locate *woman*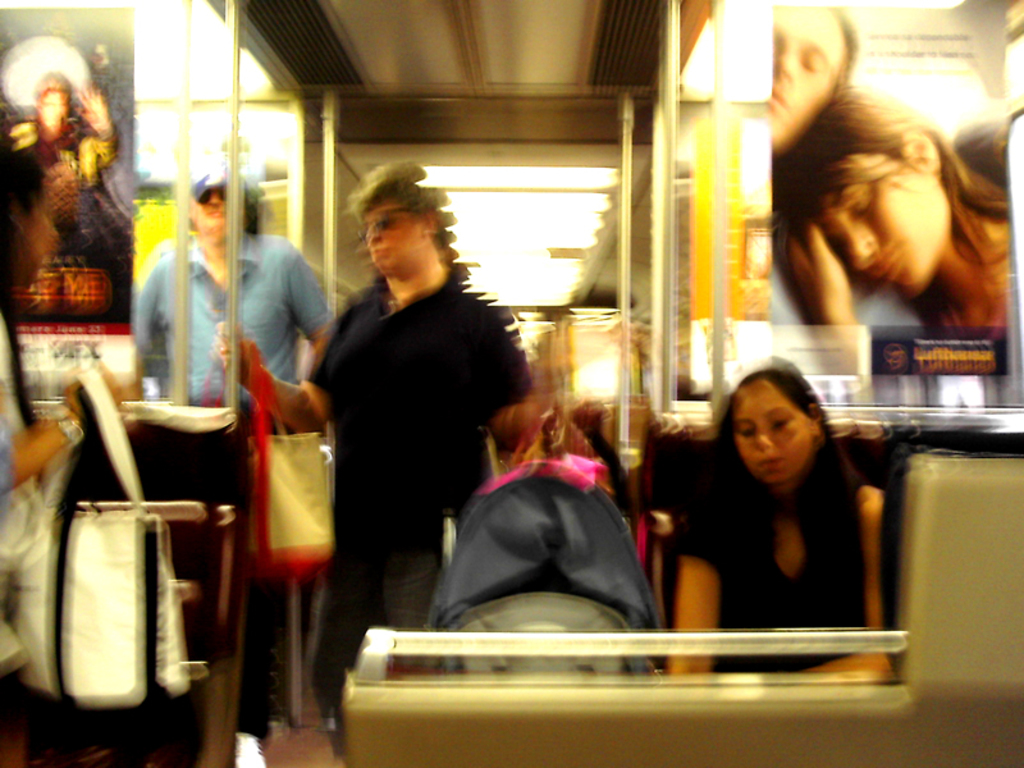
[x1=668, y1=364, x2=905, y2=676]
